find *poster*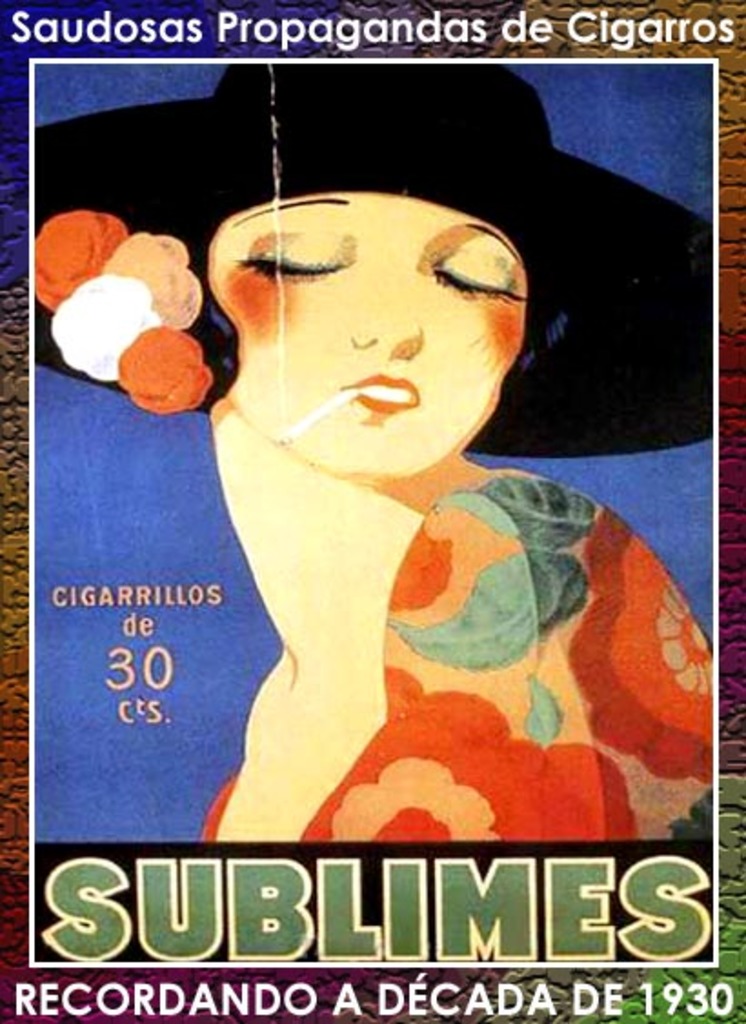
(2, 5, 744, 1022)
